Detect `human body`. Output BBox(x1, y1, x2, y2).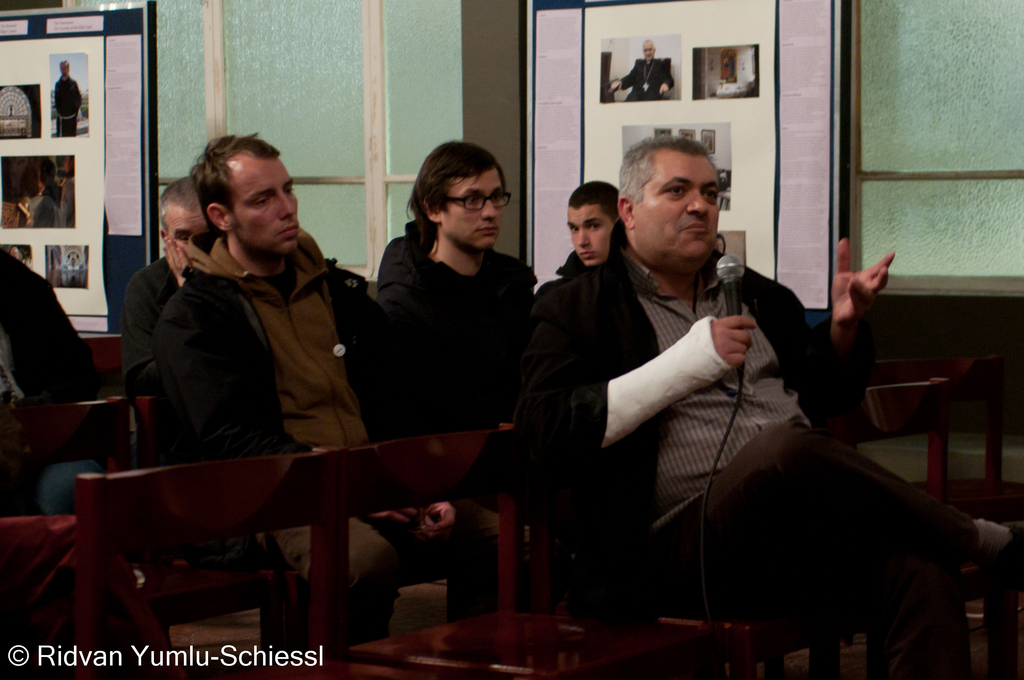
BBox(124, 179, 203, 394).
